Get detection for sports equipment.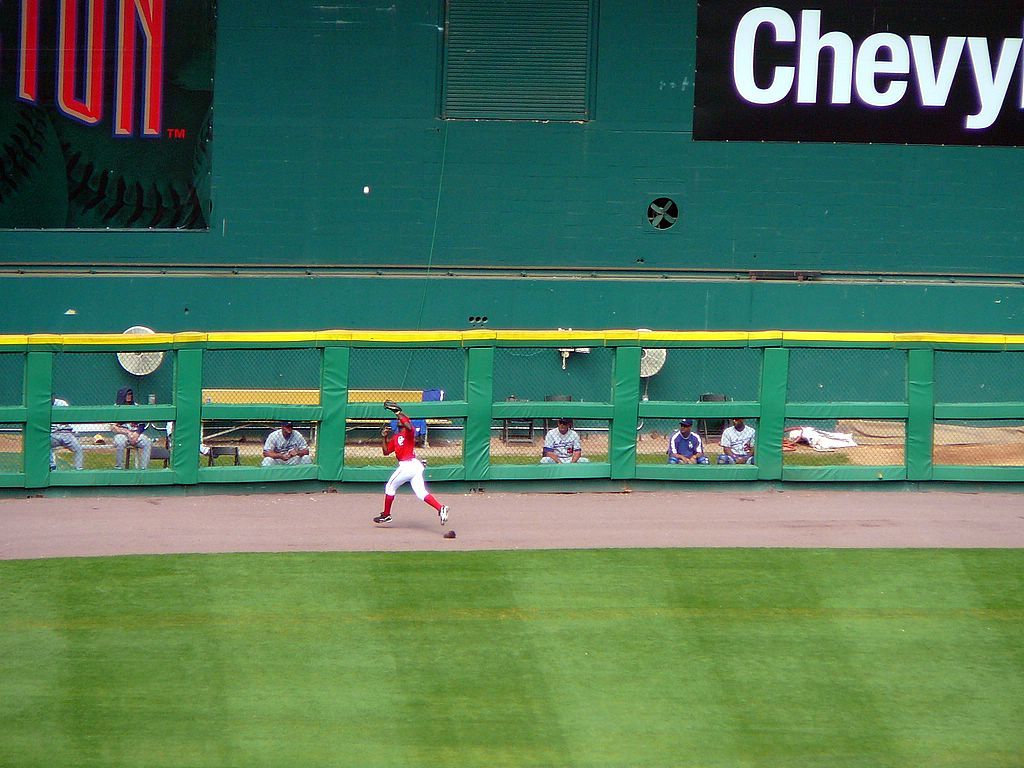
Detection: 374, 514, 393, 521.
